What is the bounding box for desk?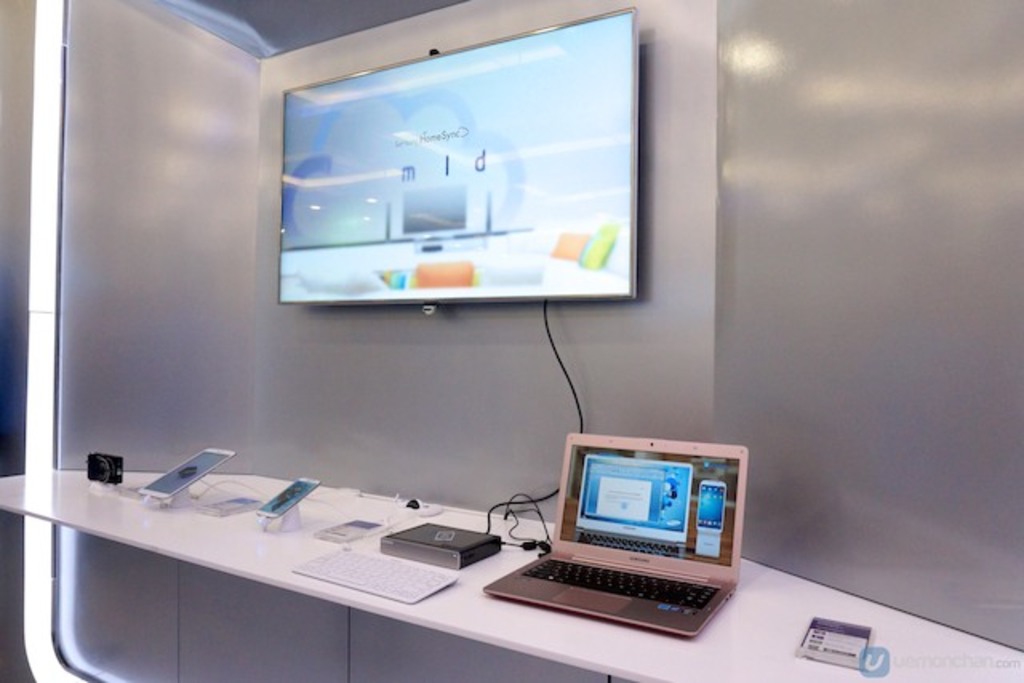
region(0, 465, 1022, 681).
